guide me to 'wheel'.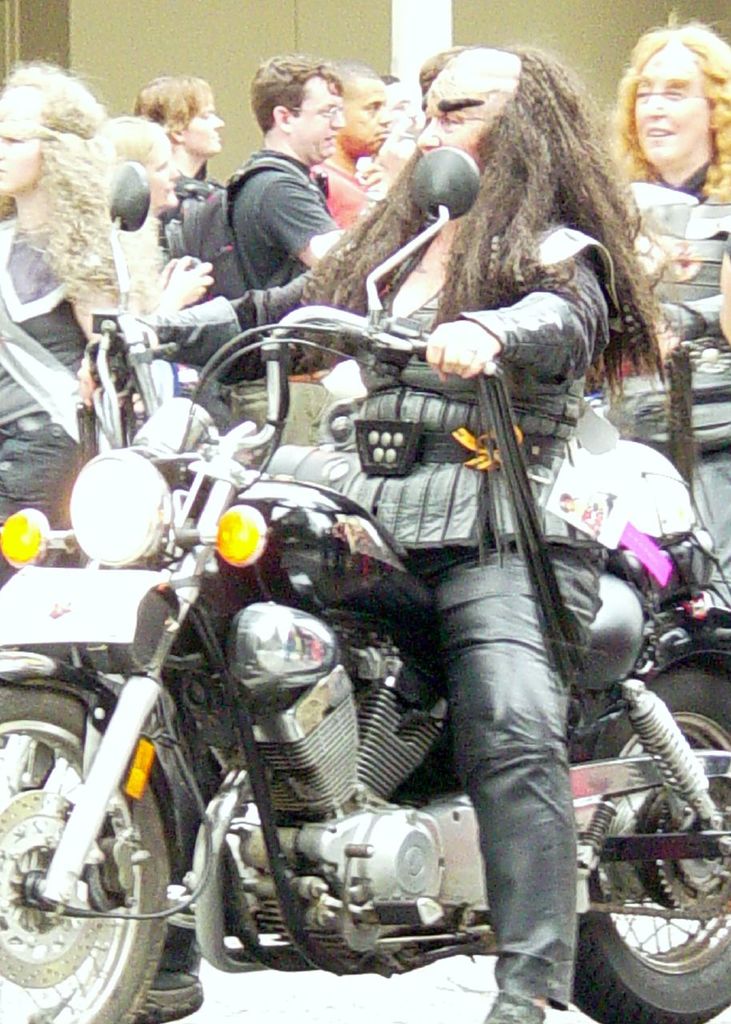
Guidance: [left=2, top=658, right=174, bottom=1023].
